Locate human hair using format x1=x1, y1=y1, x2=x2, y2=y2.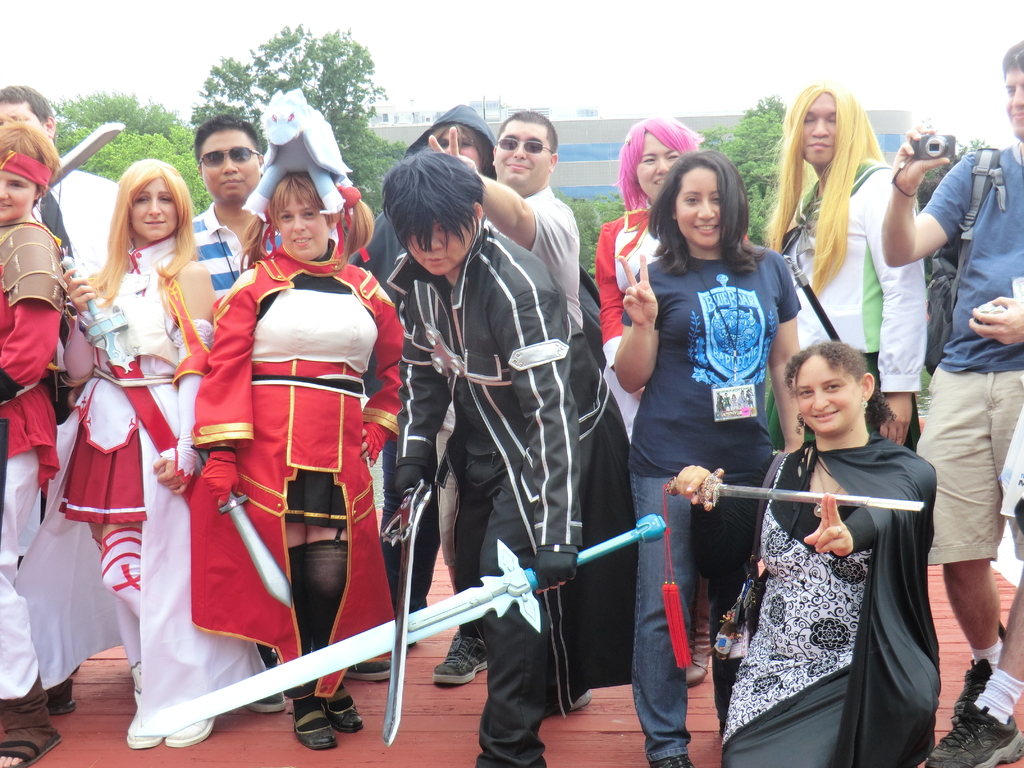
x1=1004, y1=40, x2=1023, y2=82.
